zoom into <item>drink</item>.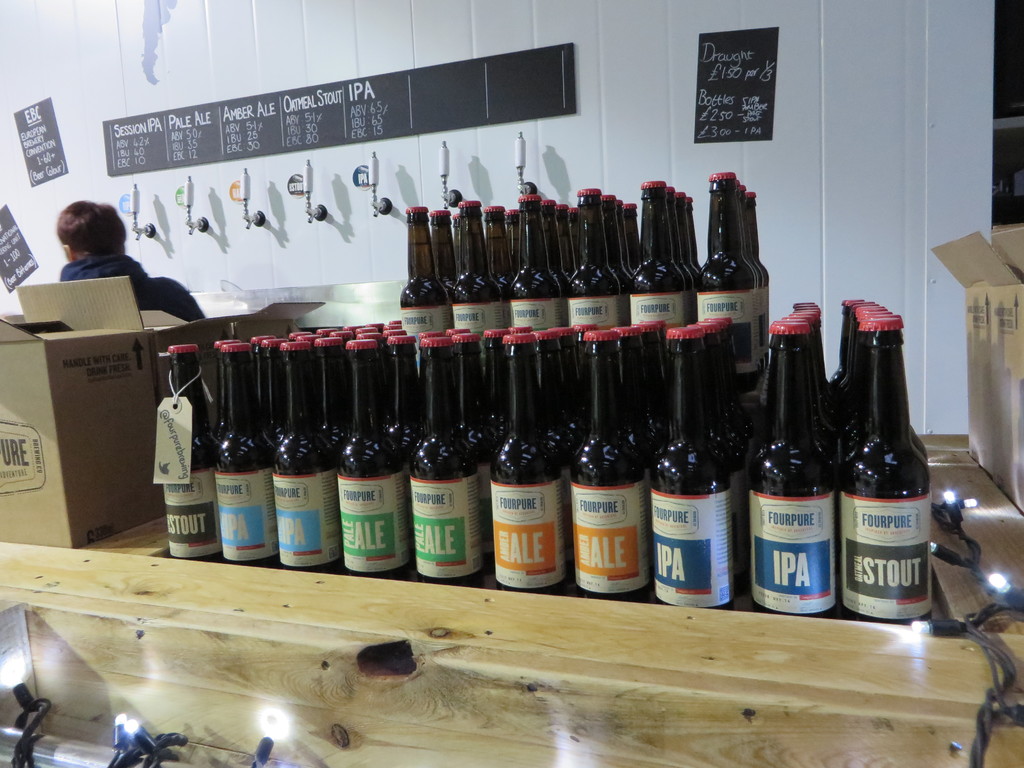
Zoom target: box=[649, 324, 727, 610].
